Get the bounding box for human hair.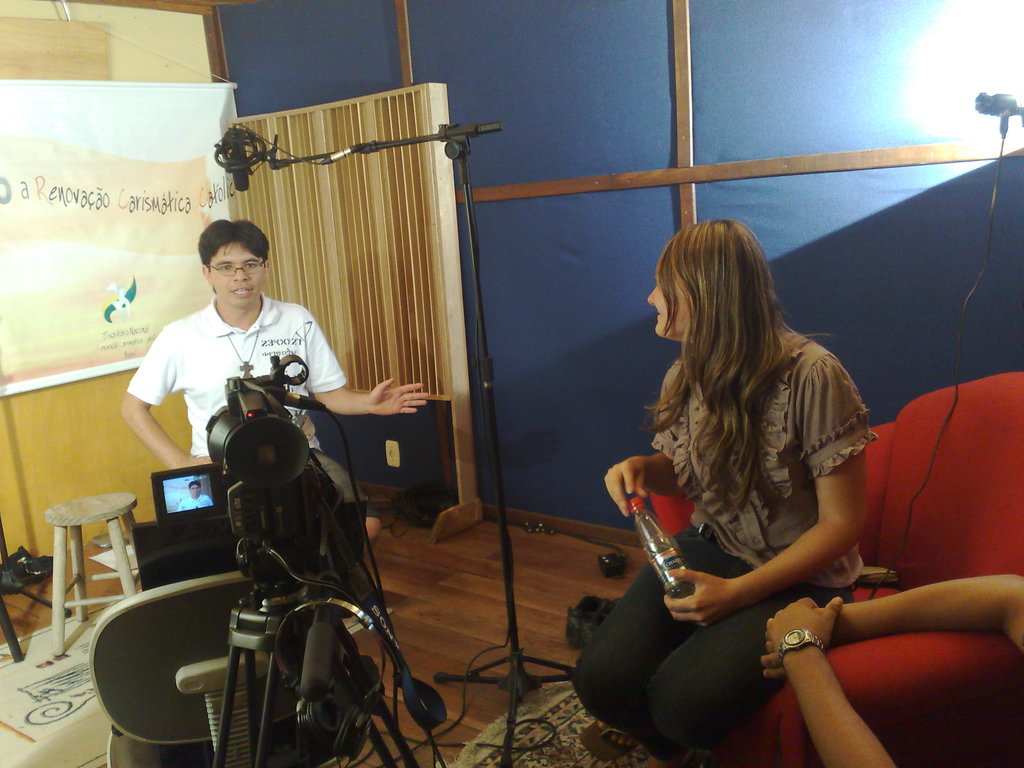
<bbox>637, 213, 833, 511</bbox>.
